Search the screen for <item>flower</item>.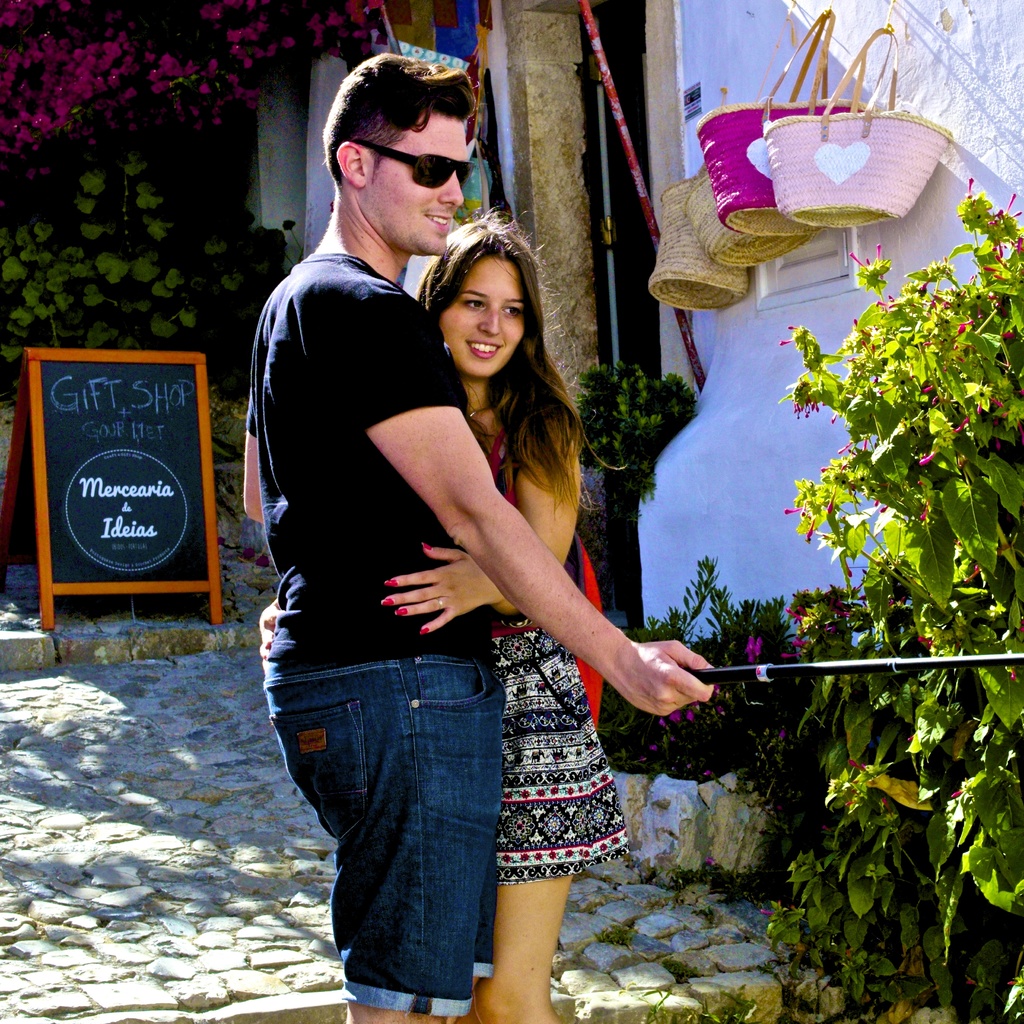
Found at (746, 637, 760, 655).
